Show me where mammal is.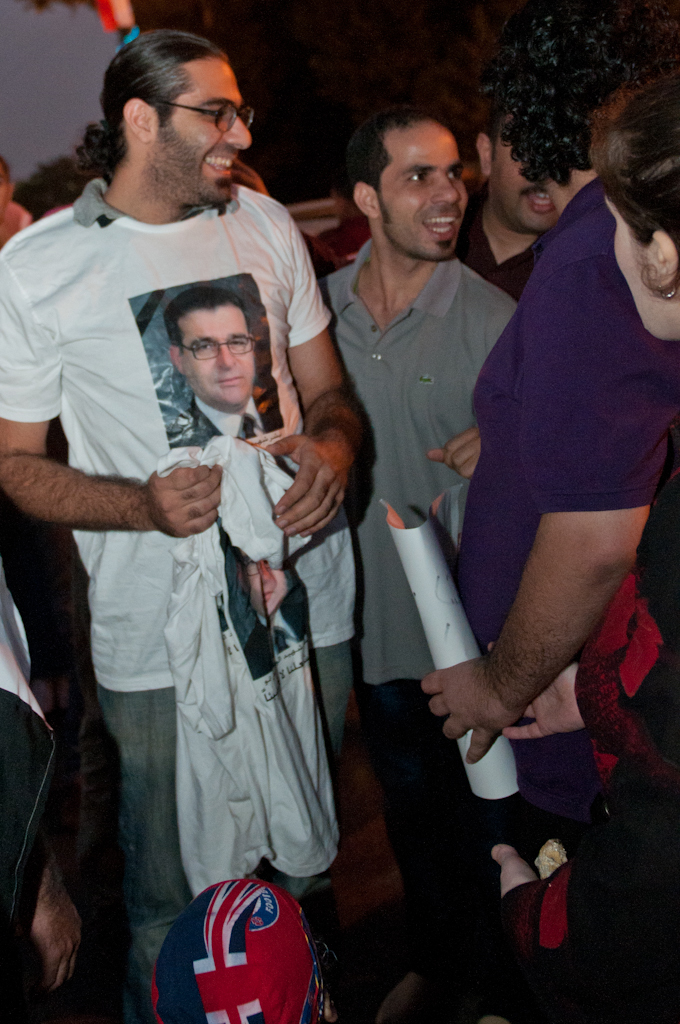
mammal is at 487:72:679:849.
